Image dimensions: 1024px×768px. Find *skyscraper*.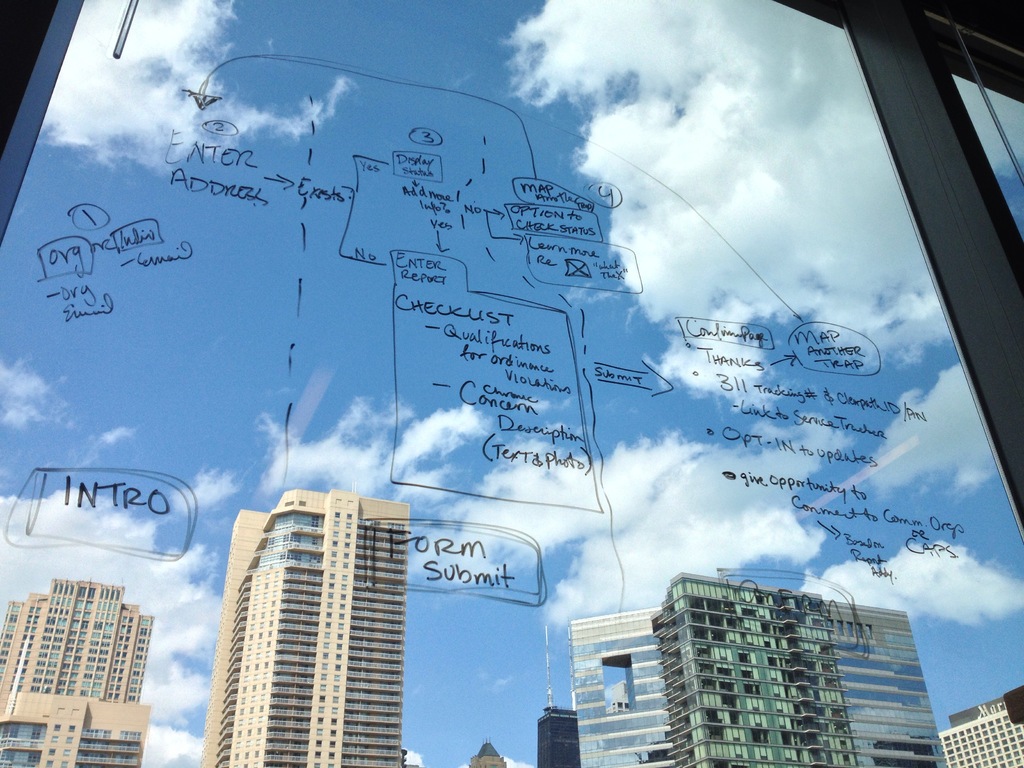
bbox(0, 692, 150, 767).
